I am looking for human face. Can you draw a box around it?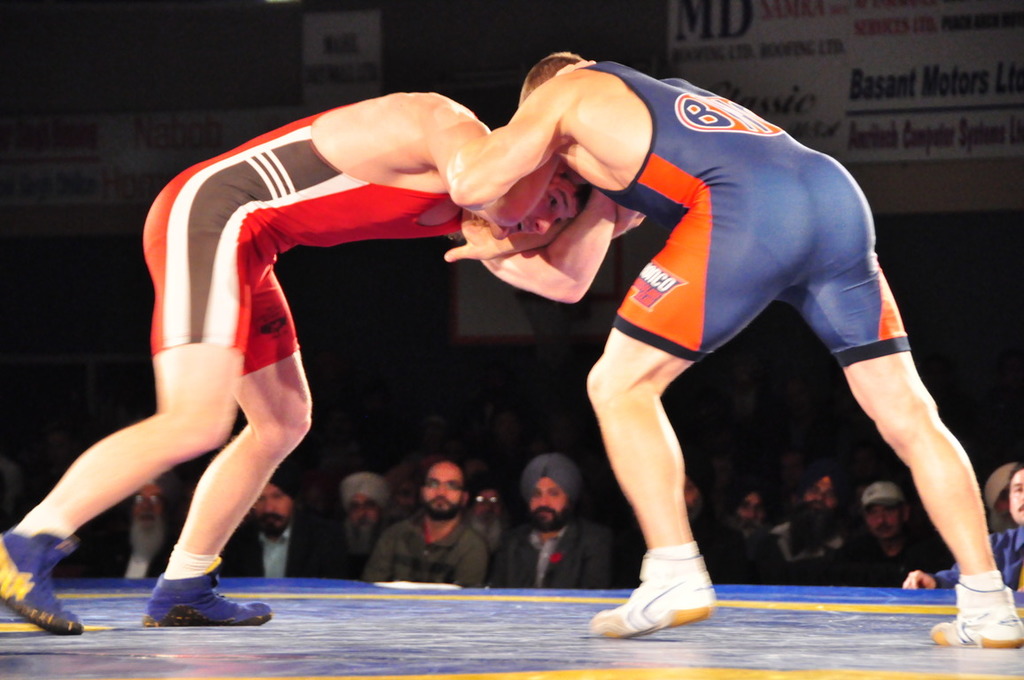
Sure, the bounding box is [737,493,763,530].
